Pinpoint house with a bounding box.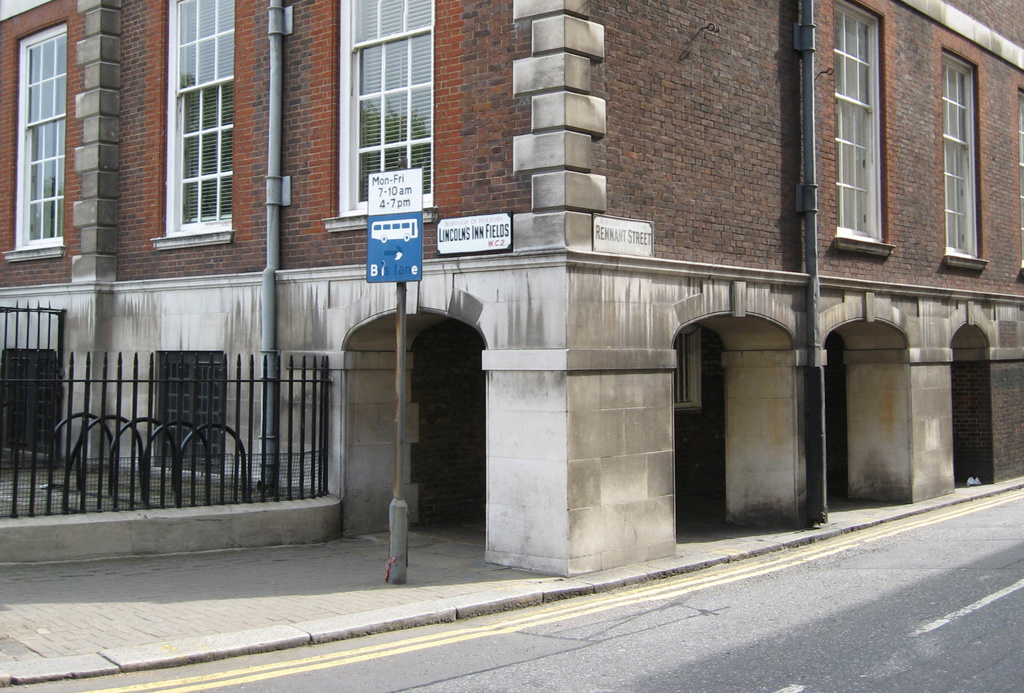
0, 0, 1023, 579.
